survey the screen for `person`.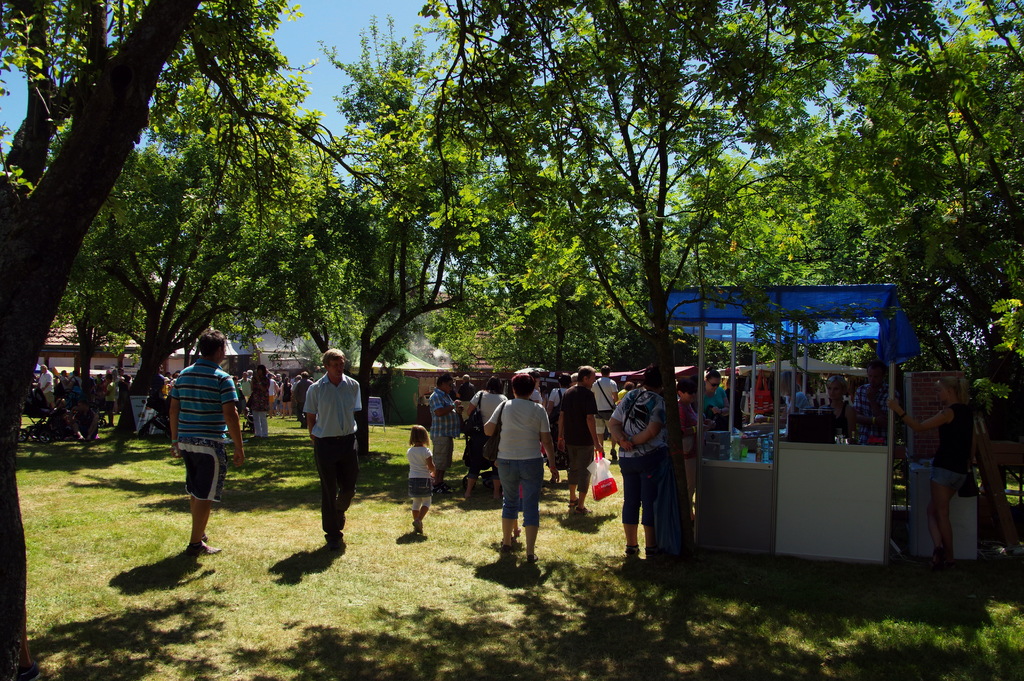
Survey found: [x1=887, y1=368, x2=979, y2=568].
